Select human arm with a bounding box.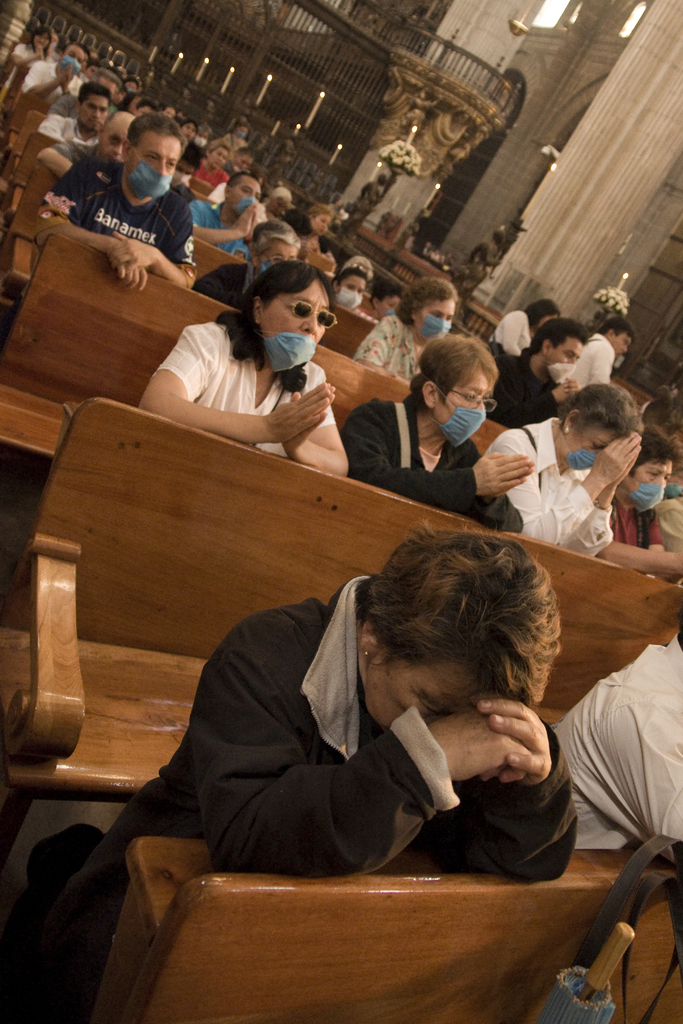
Rect(169, 653, 547, 890).
